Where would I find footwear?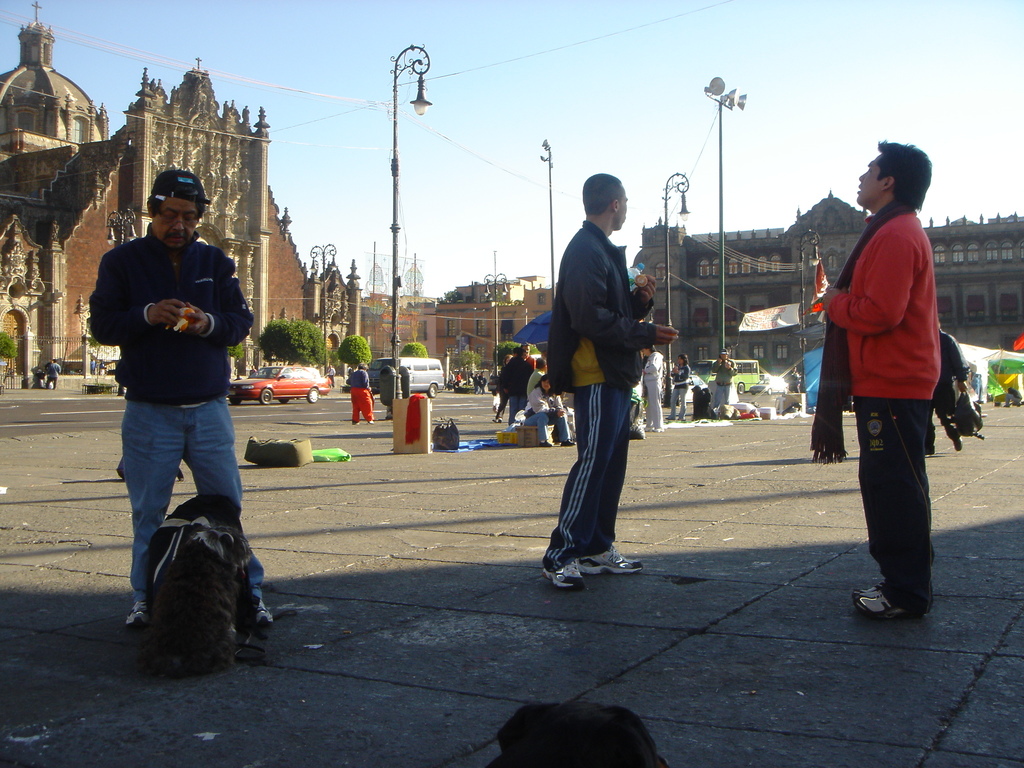
At select_region(557, 440, 580, 447).
